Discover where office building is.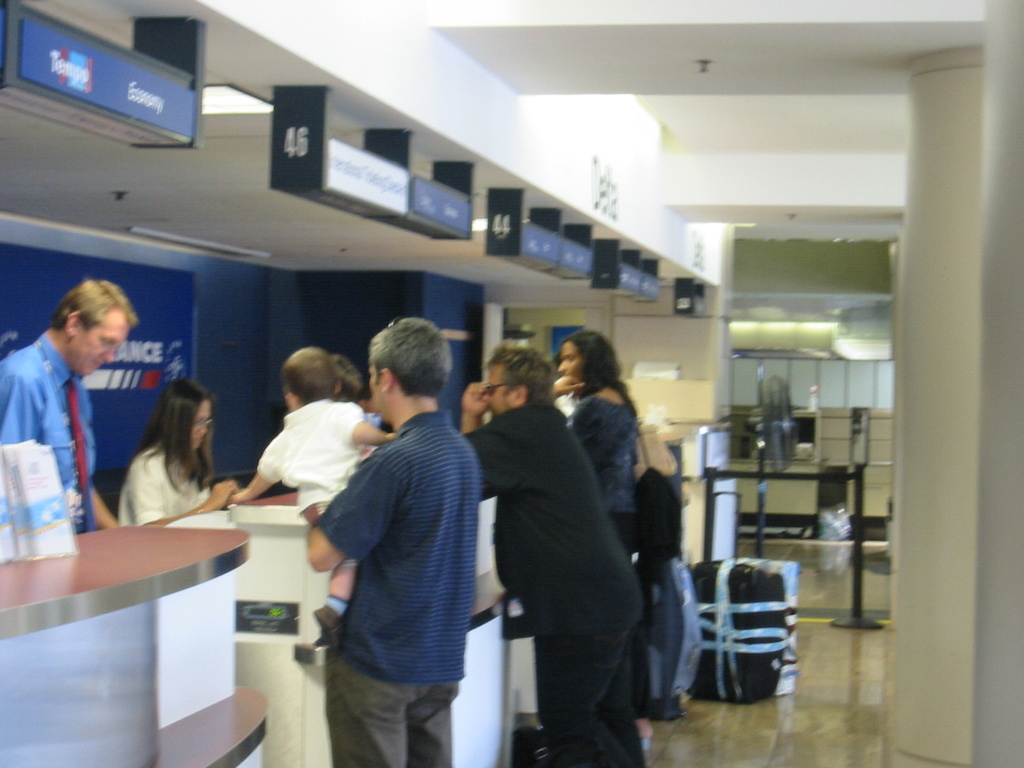
Discovered at (54,6,932,767).
